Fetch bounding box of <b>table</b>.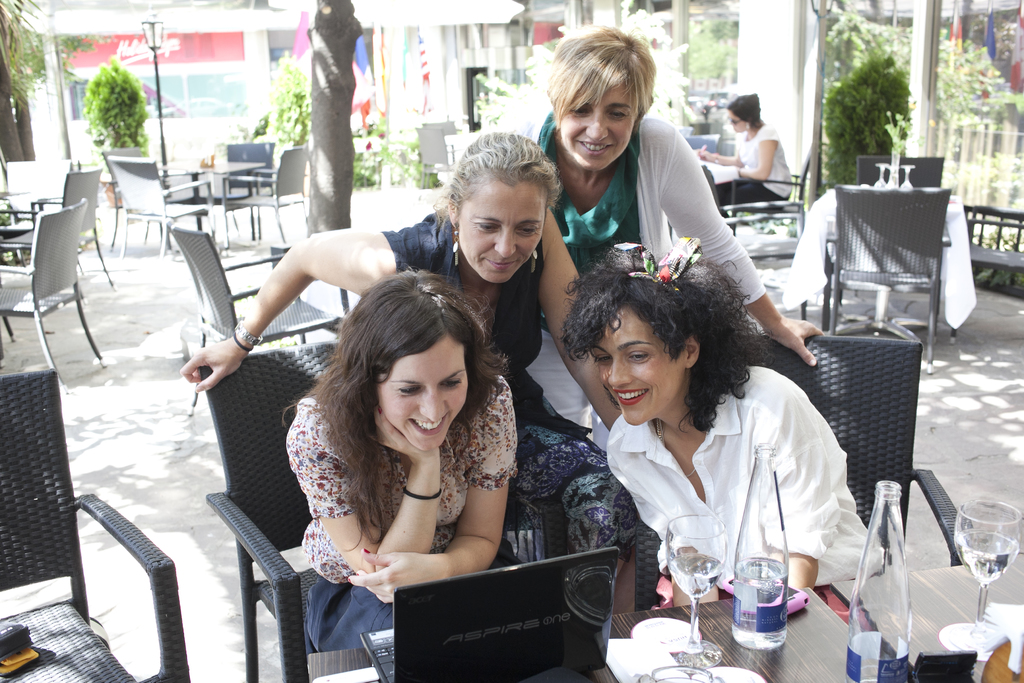
Bbox: locate(304, 544, 1023, 682).
